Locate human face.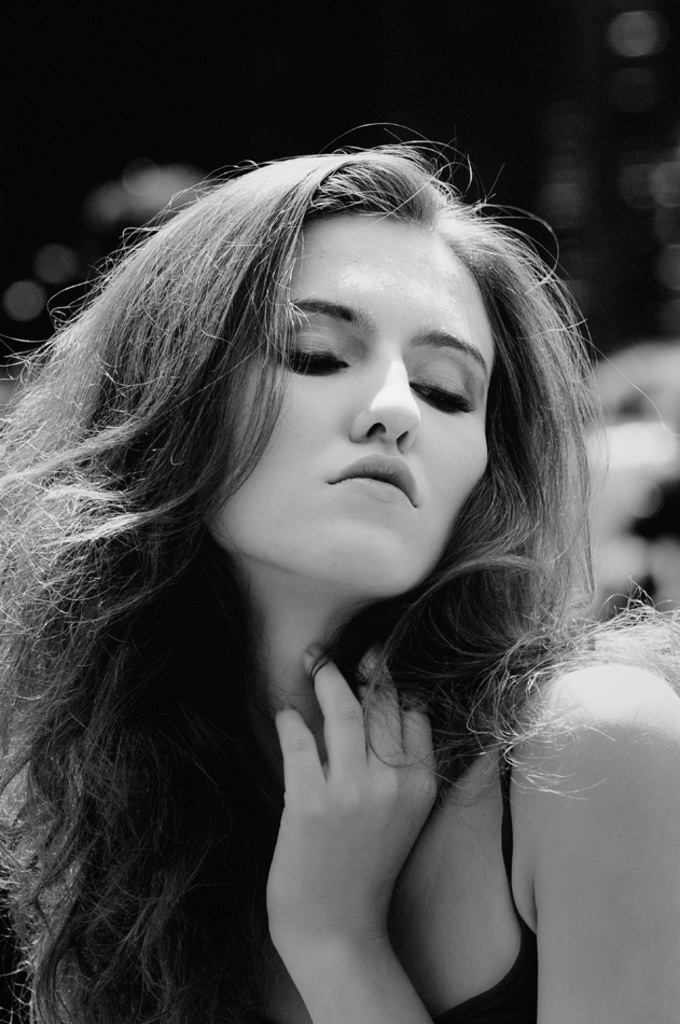
Bounding box: l=204, t=213, r=490, b=594.
